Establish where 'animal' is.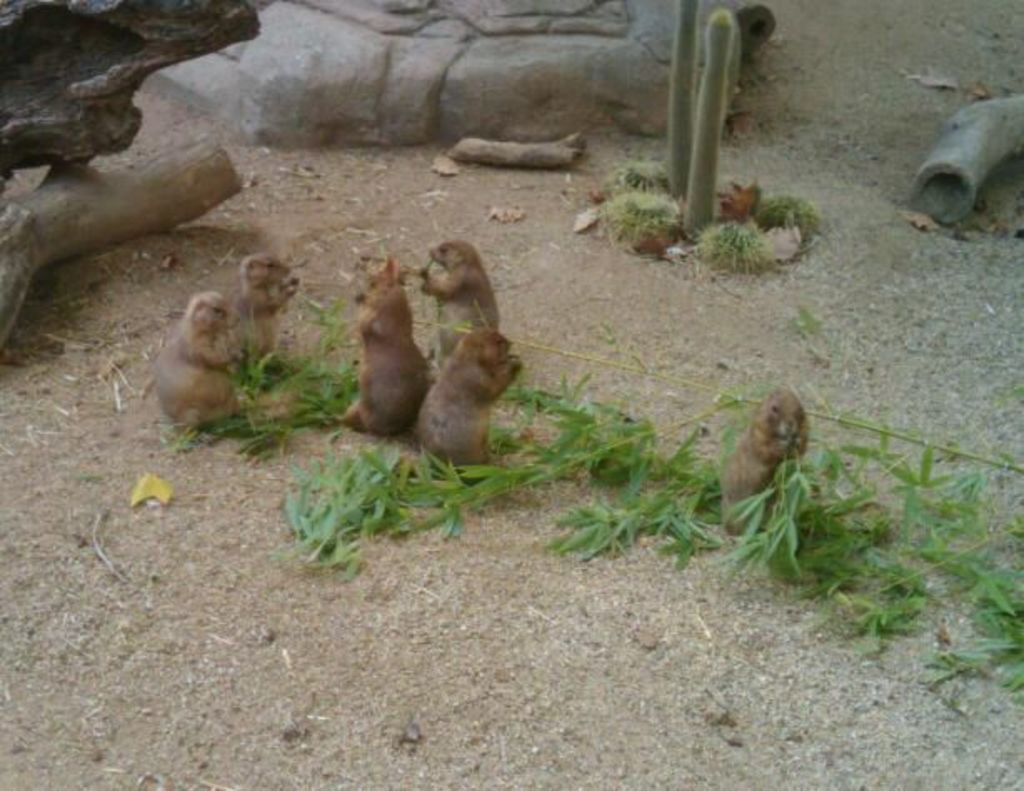
Established at locate(143, 289, 248, 437).
